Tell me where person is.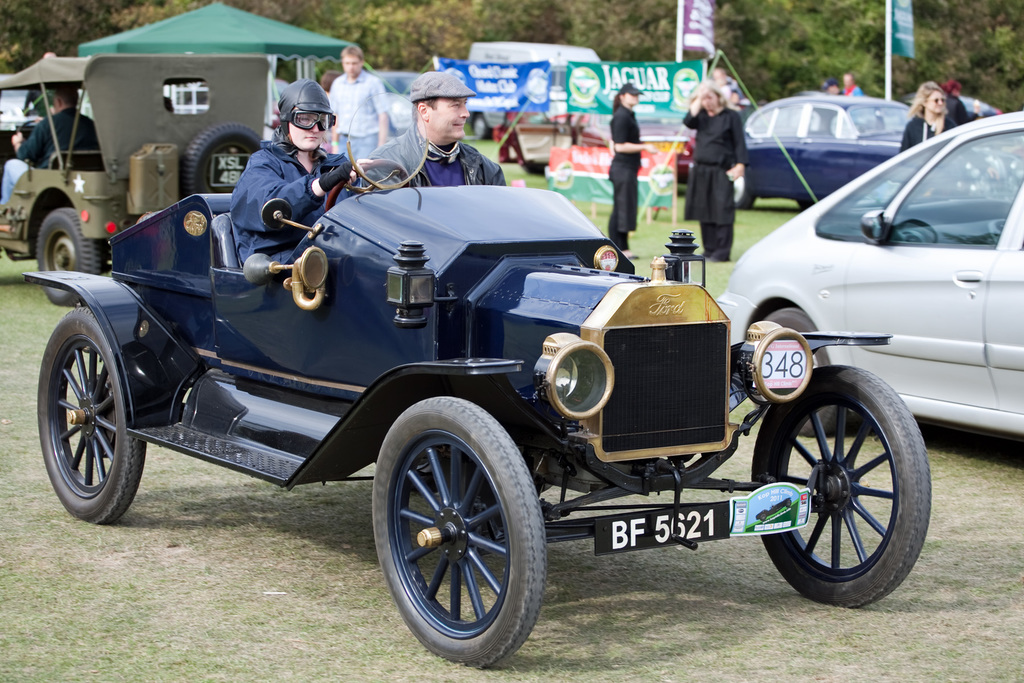
person is at <box>325,40,406,168</box>.
